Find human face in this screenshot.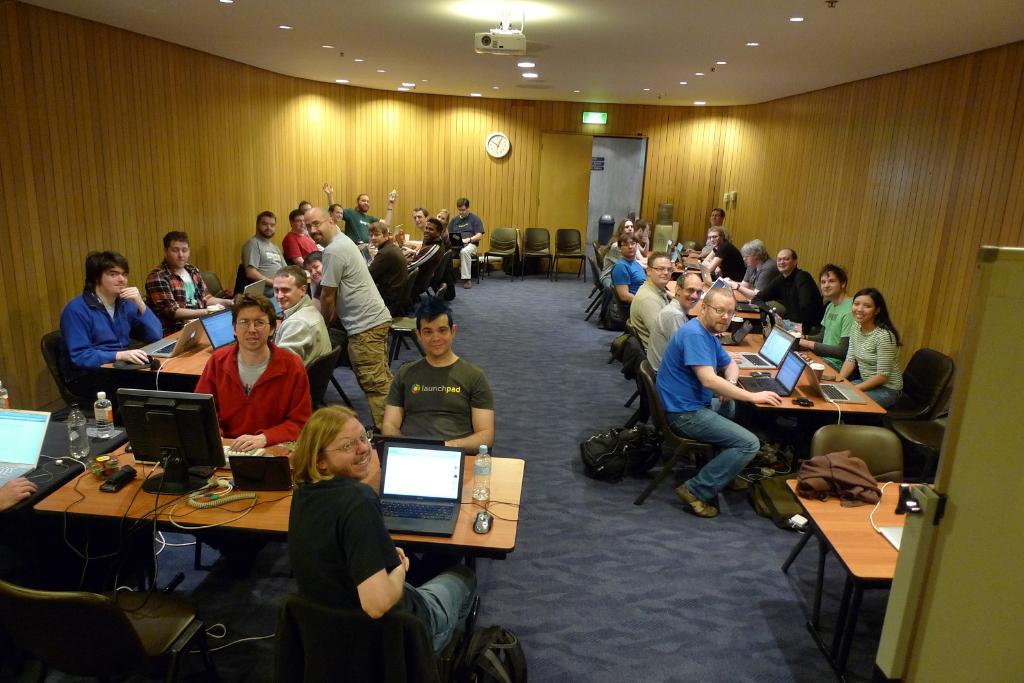
The bounding box for human face is box=[424, 221, 440, 245].
